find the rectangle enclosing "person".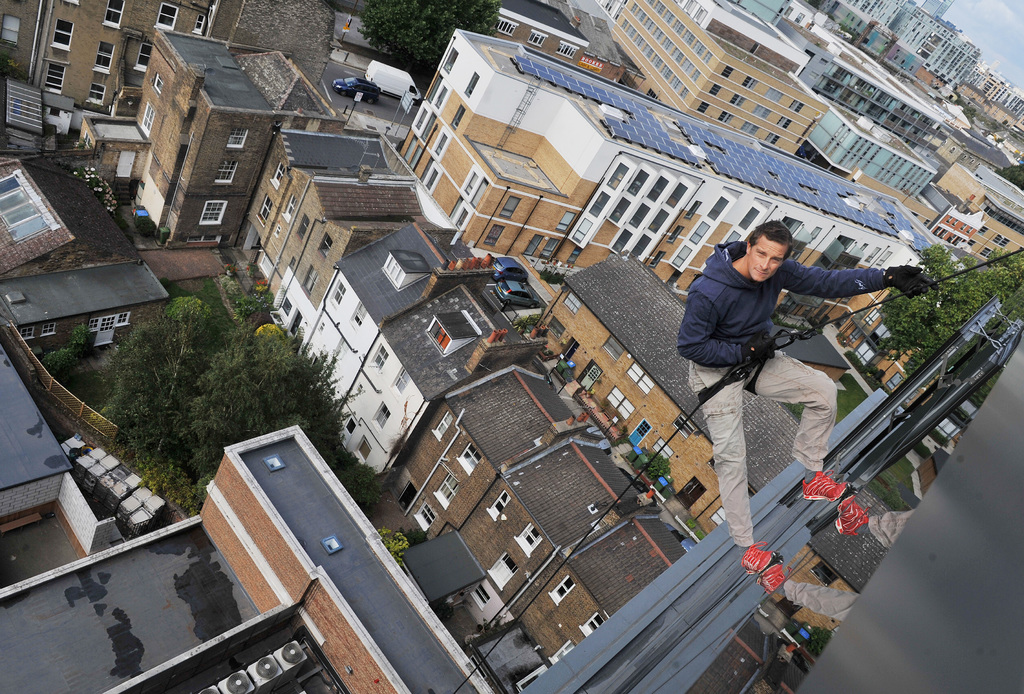
bbox=[687, 195, 863, 599].
